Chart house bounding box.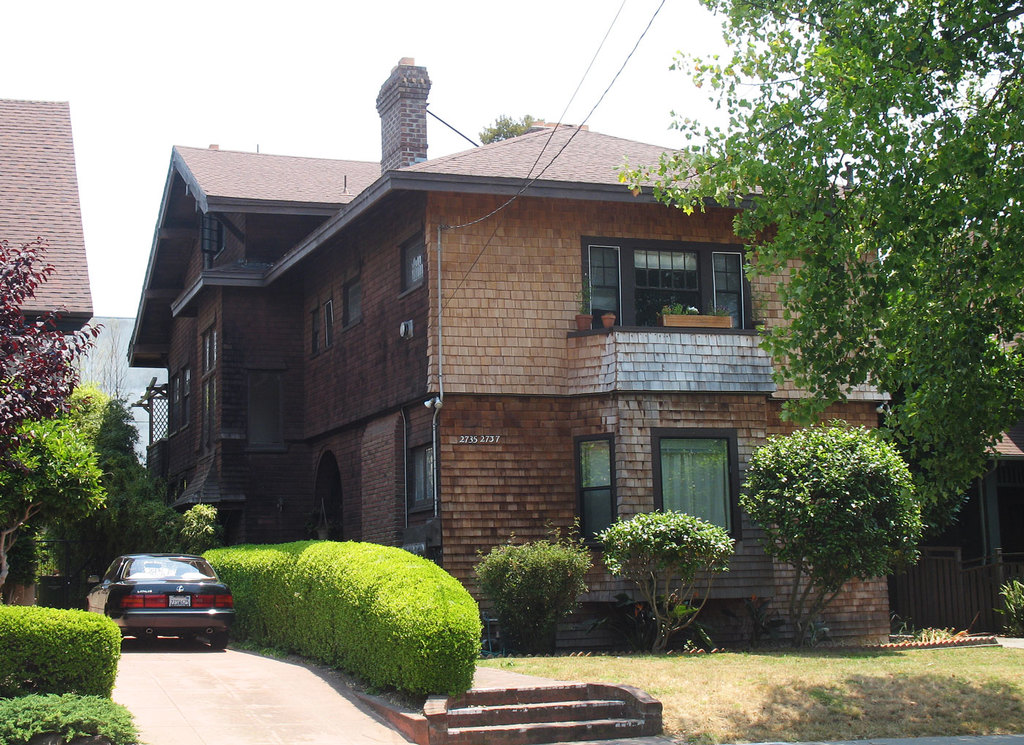
Charted: (31, 317, 172, 468).
